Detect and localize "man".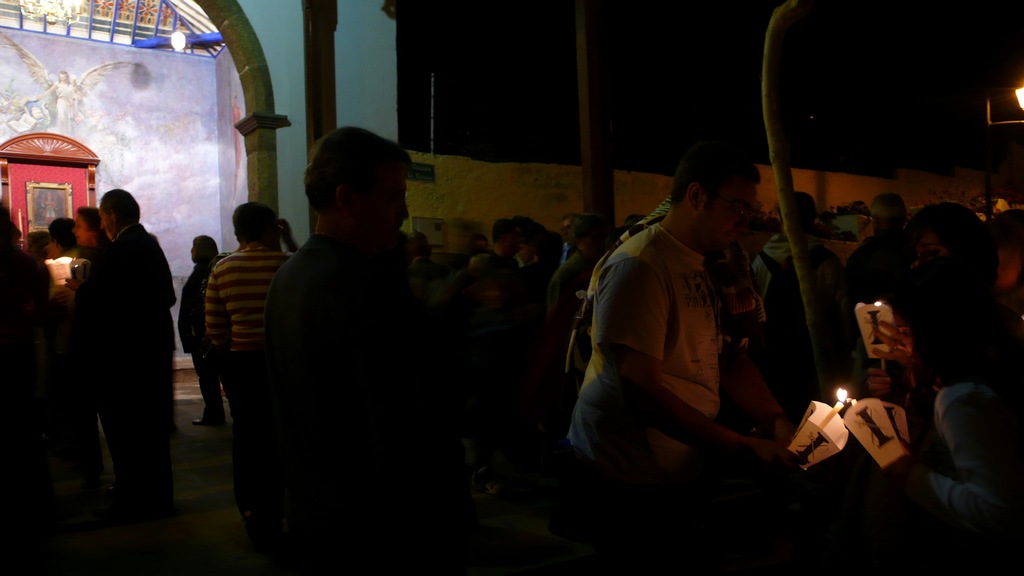
Localized at left=468, top=214, right=543, bottom=495.
